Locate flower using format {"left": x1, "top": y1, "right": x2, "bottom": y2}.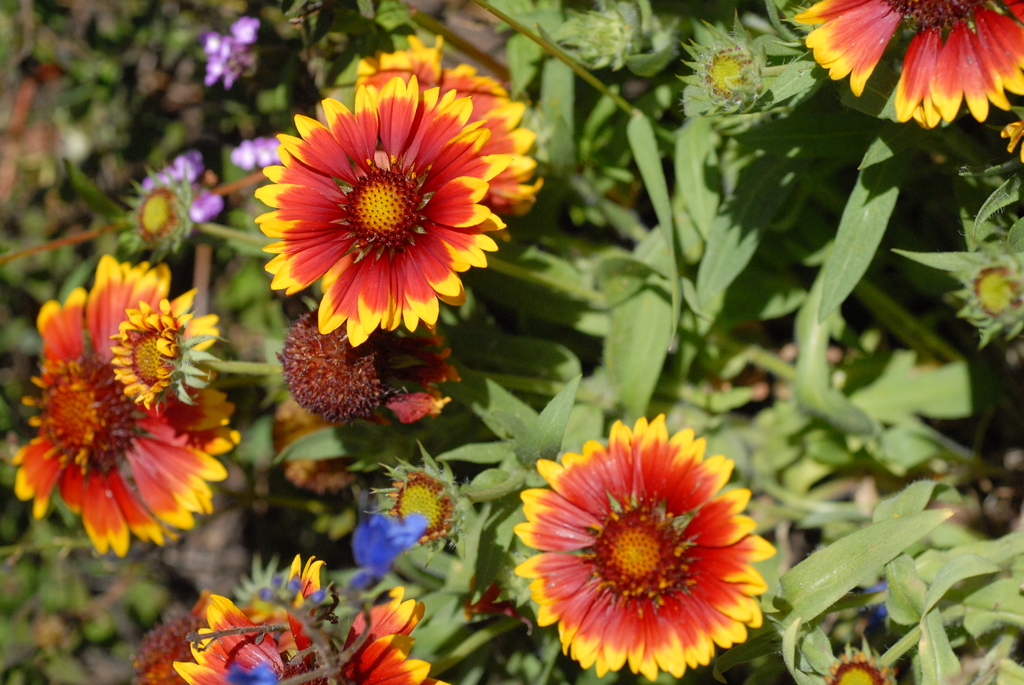
{"left": 202, "top": 17, "right": 257, "bottom": 95}.
